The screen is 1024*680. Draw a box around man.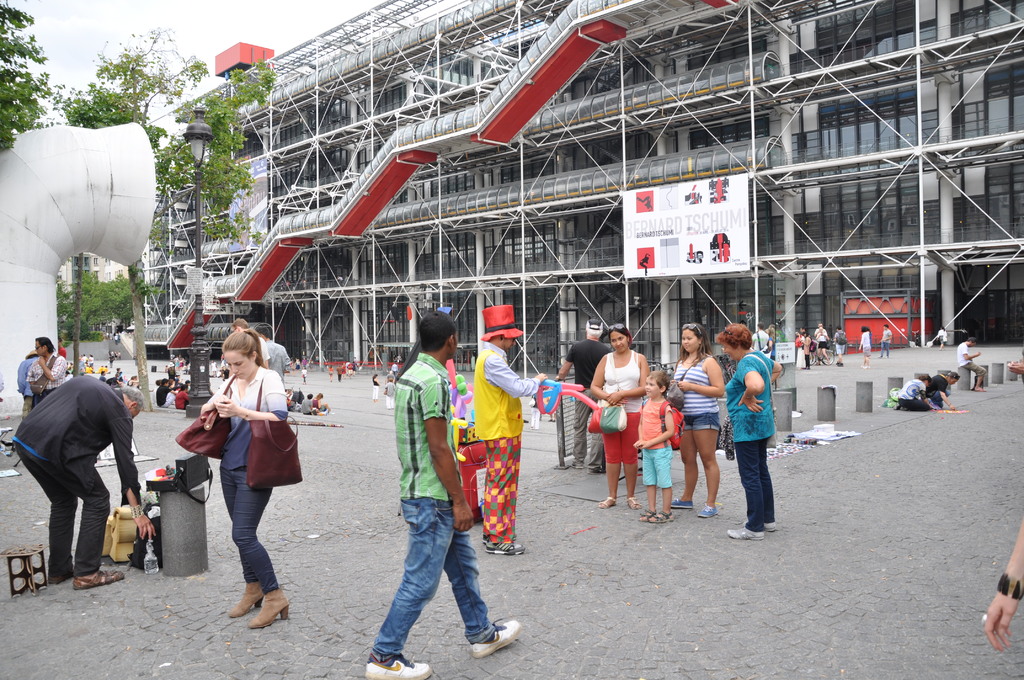
877,325,892,359.
